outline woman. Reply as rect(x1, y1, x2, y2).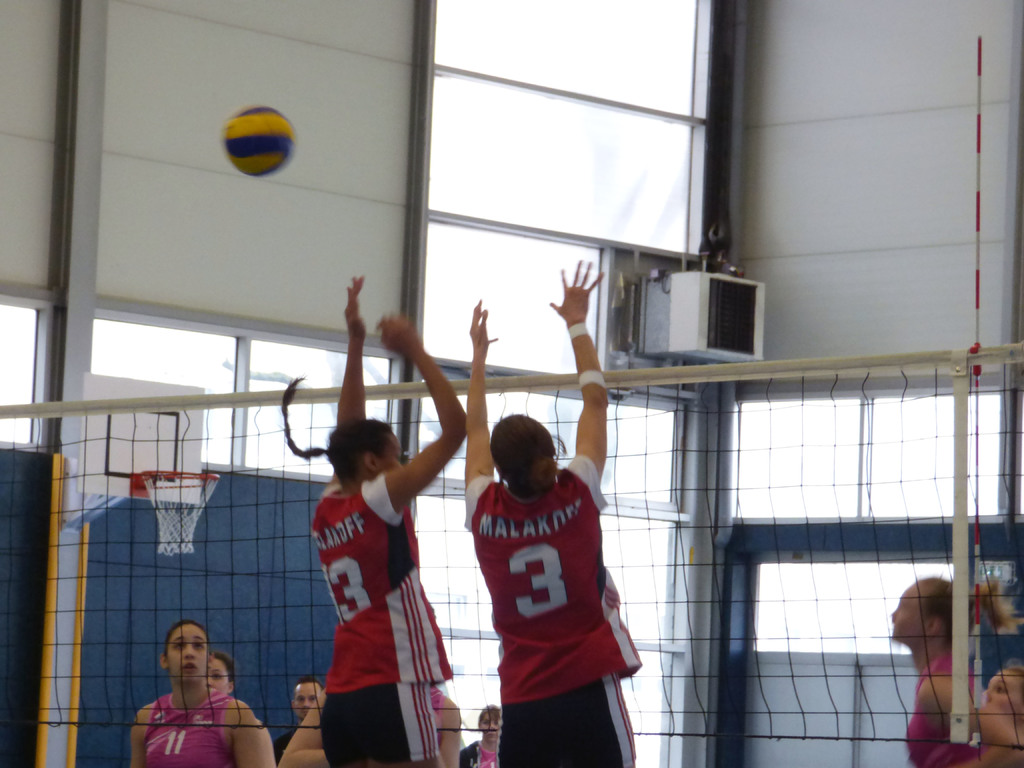
rect(205, 646, 237, 696).
